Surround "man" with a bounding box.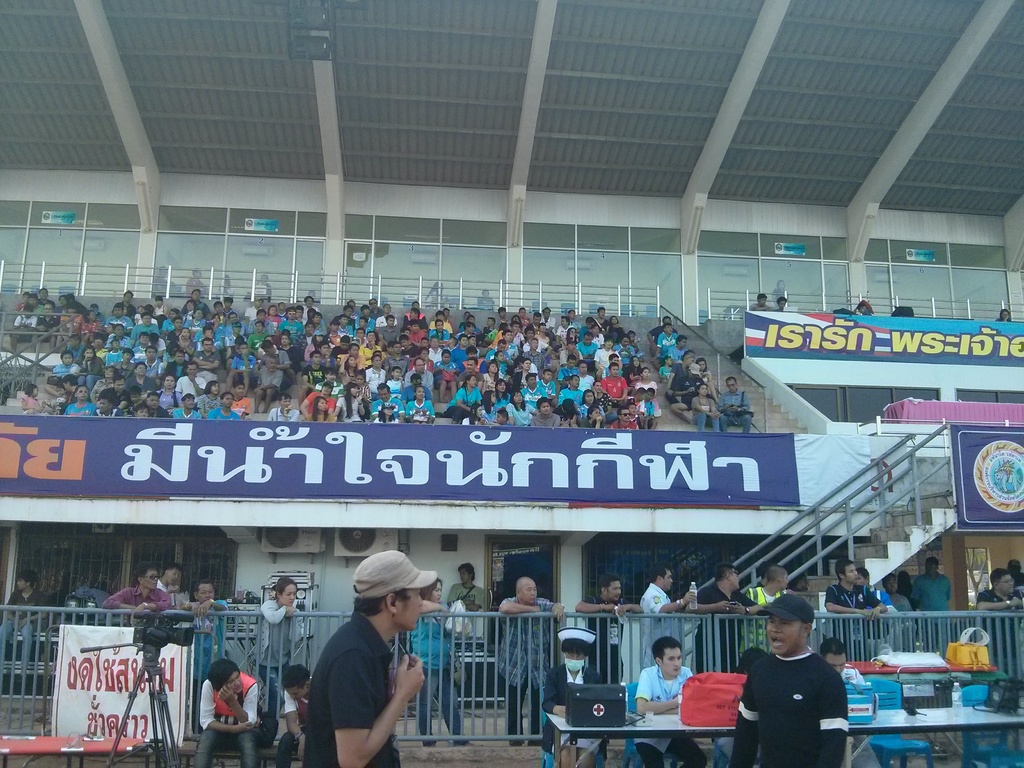
detection(477, 289, 495, 313).
